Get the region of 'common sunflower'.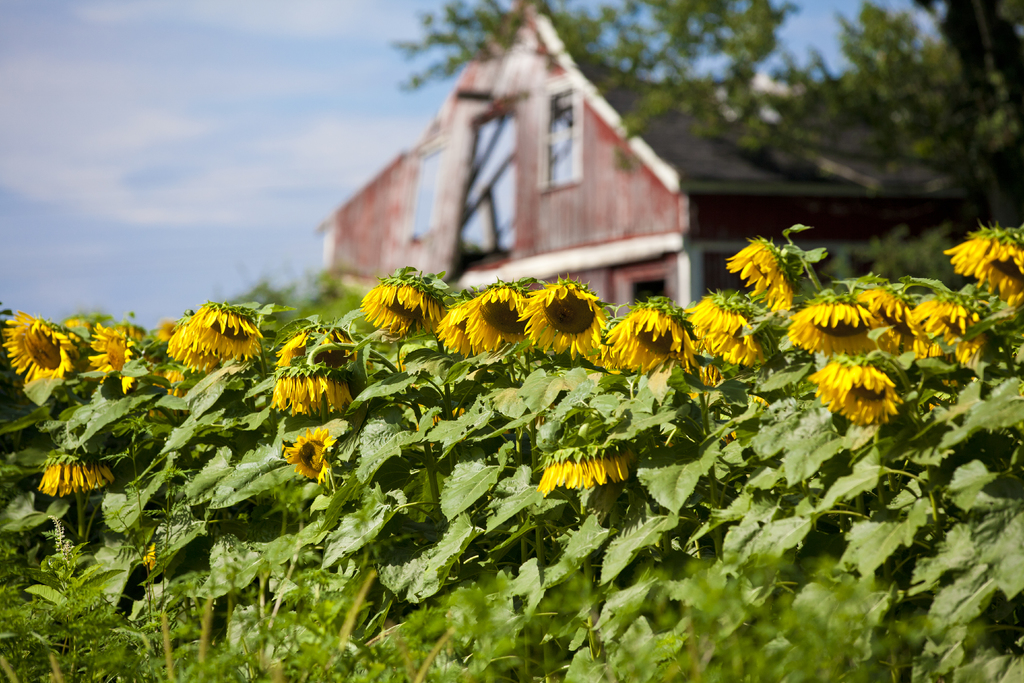
<region>359, 269, 452, 336</region>.
